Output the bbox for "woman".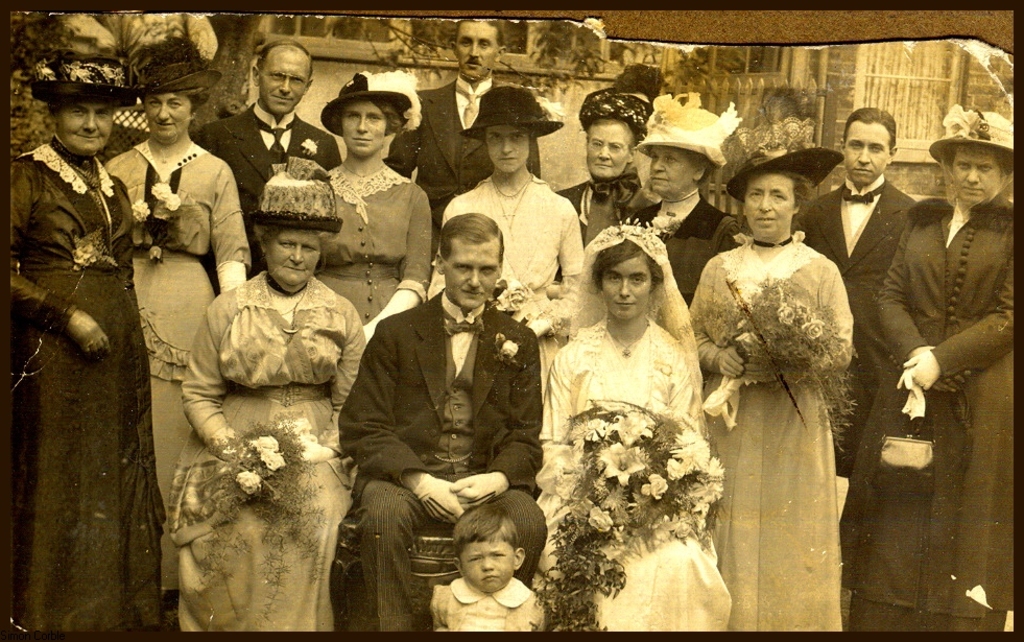
{"left": 102, "top": 35, "right": 246, "bottom": 496}.
